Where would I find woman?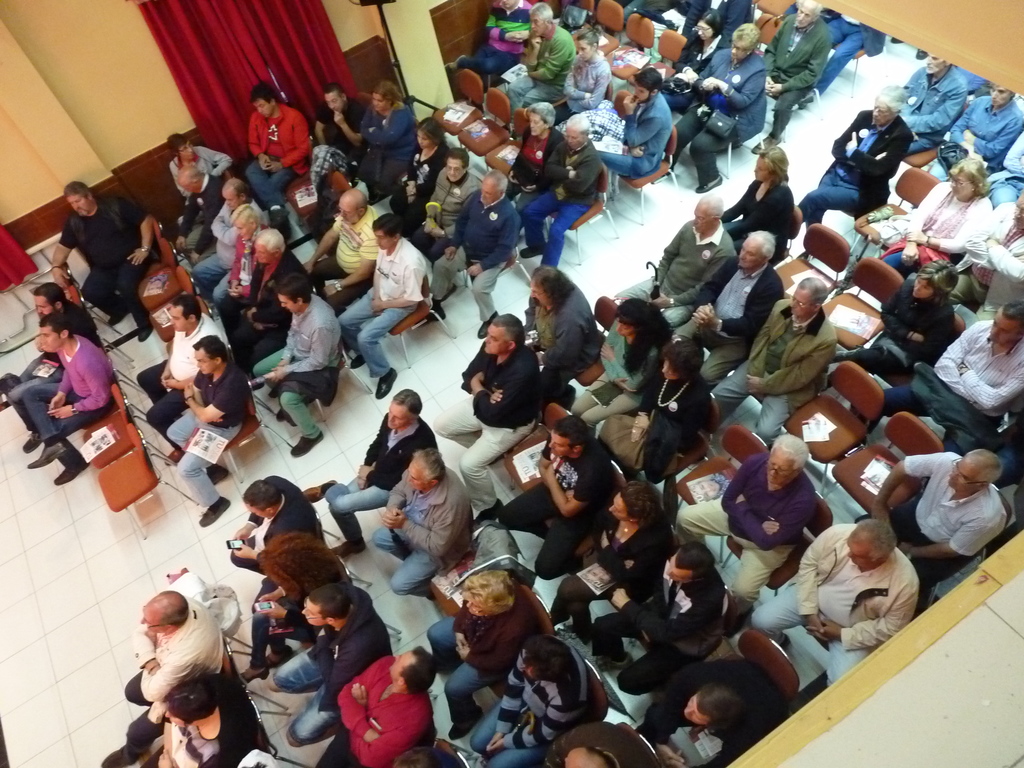
At bbox(592, 335, 715, 488).
